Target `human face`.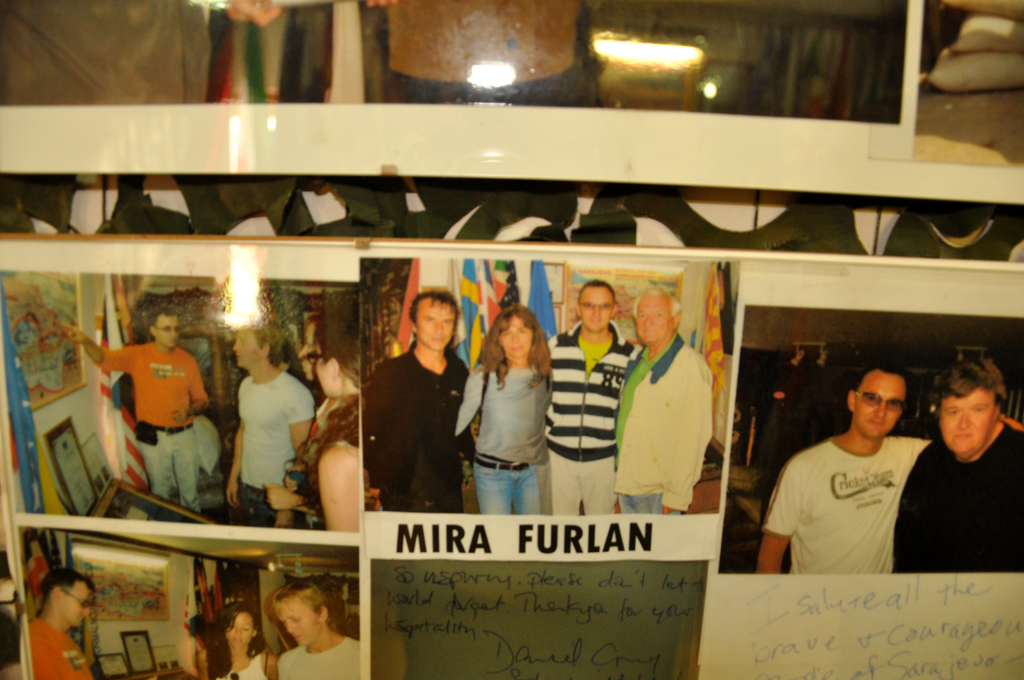
Target region: bbox=[271, 600, 320, 647].
